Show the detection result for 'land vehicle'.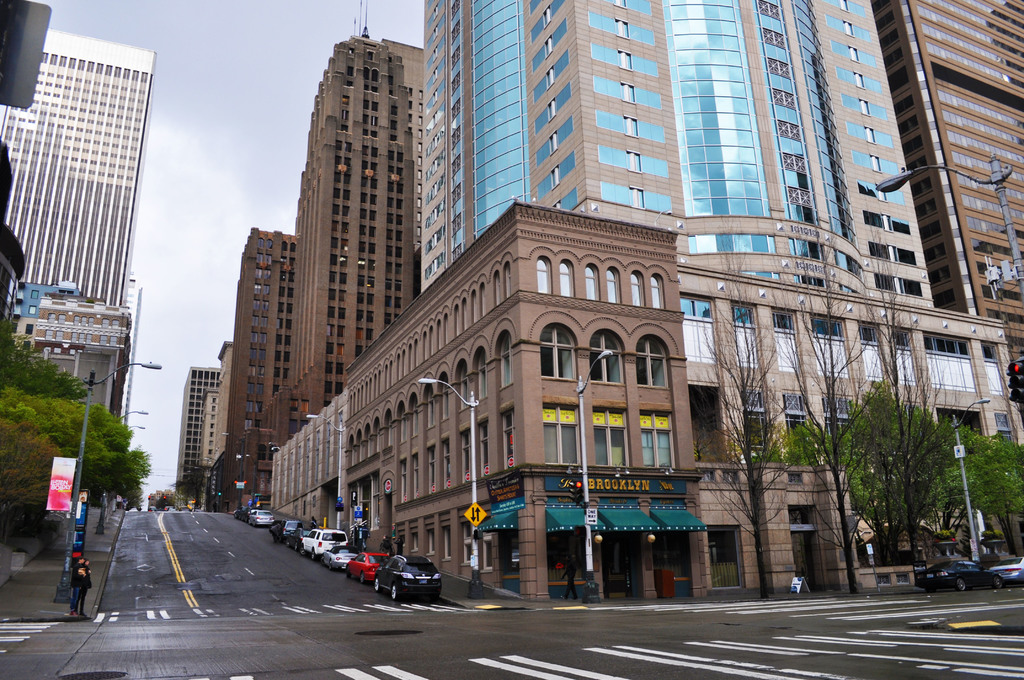
bbox(285, 527, 311, 549).
